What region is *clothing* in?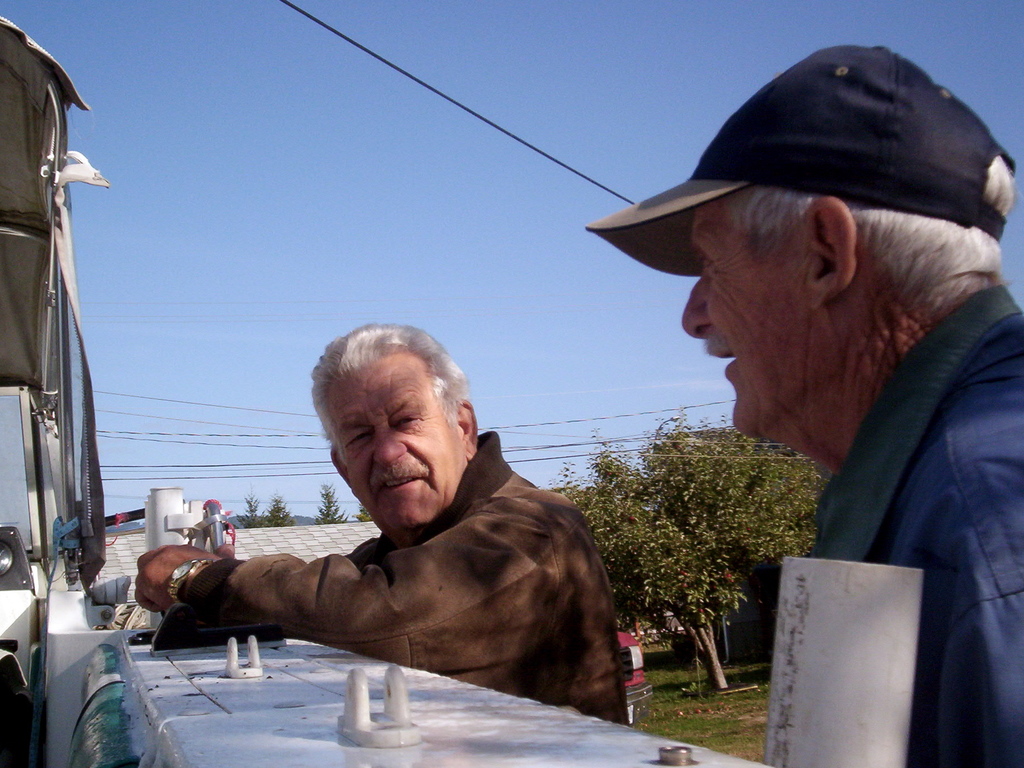
200, 428, 628, 728.
